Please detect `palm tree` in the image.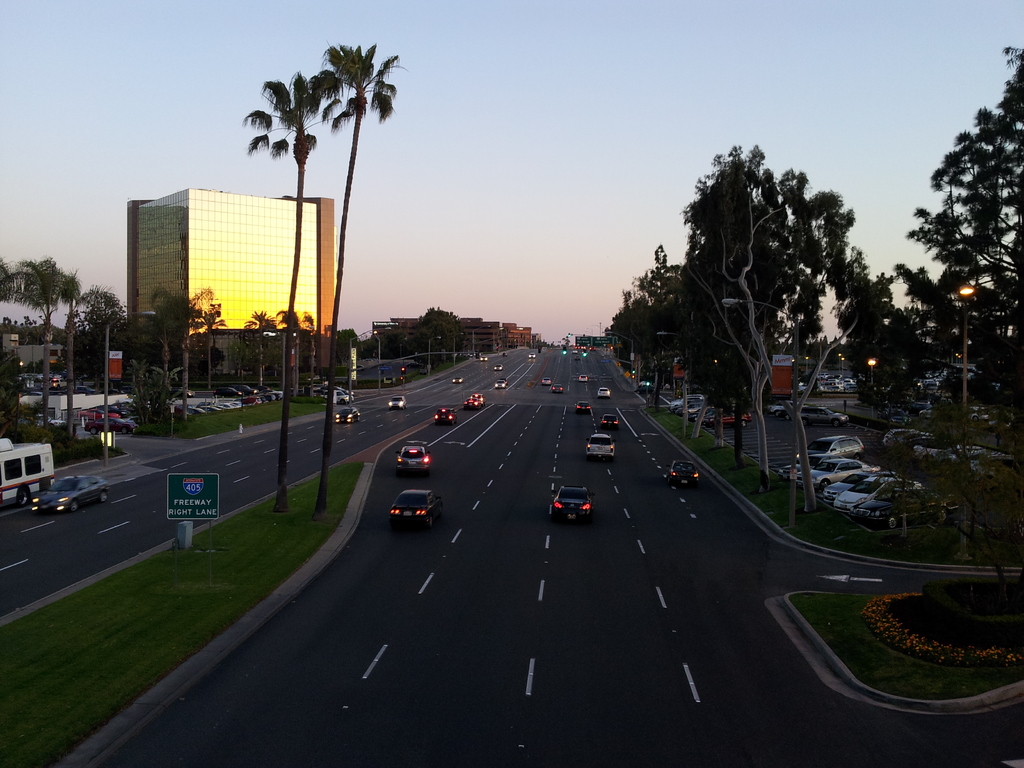
285/306/310/397.
